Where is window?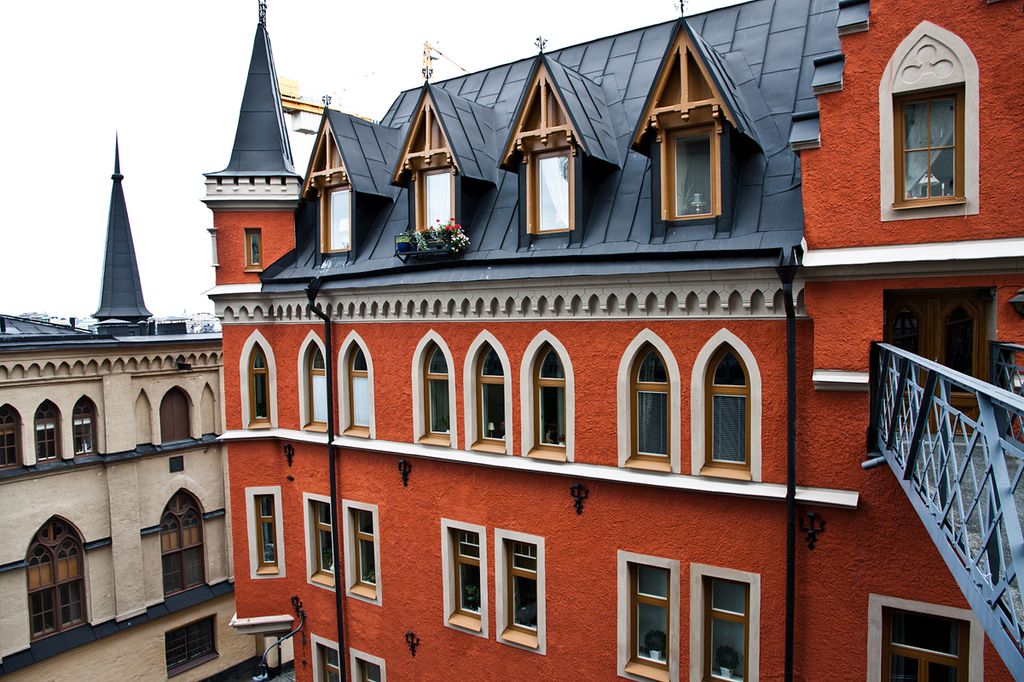
BBox(700, 343, 745, 473).
